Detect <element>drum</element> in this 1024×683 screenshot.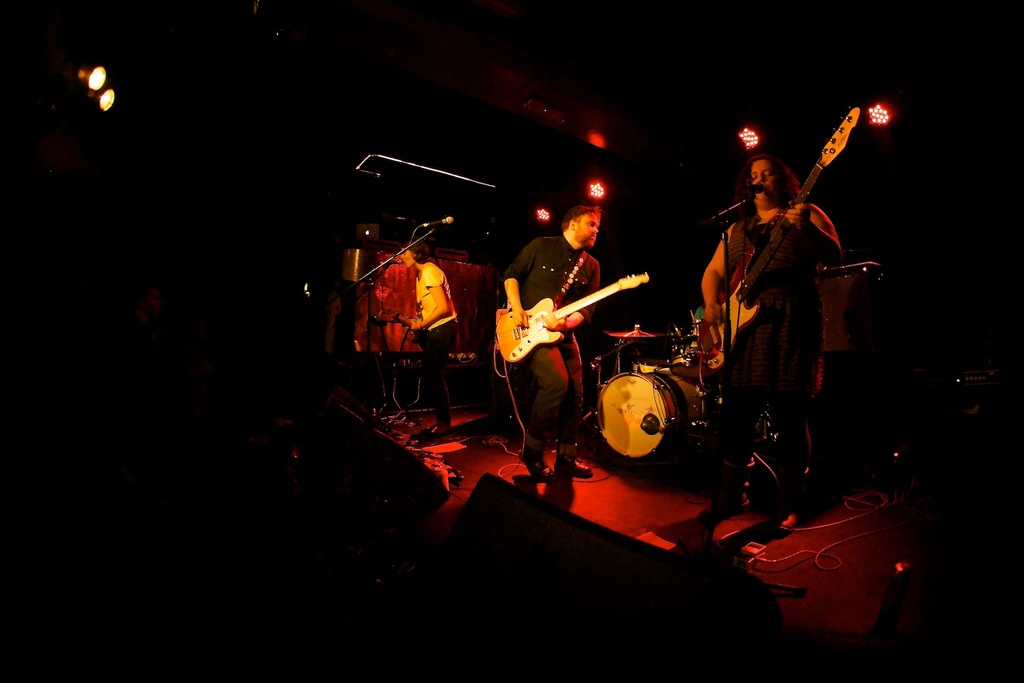
Detection: x1=588 y1=350 x2=708 y2=450.
